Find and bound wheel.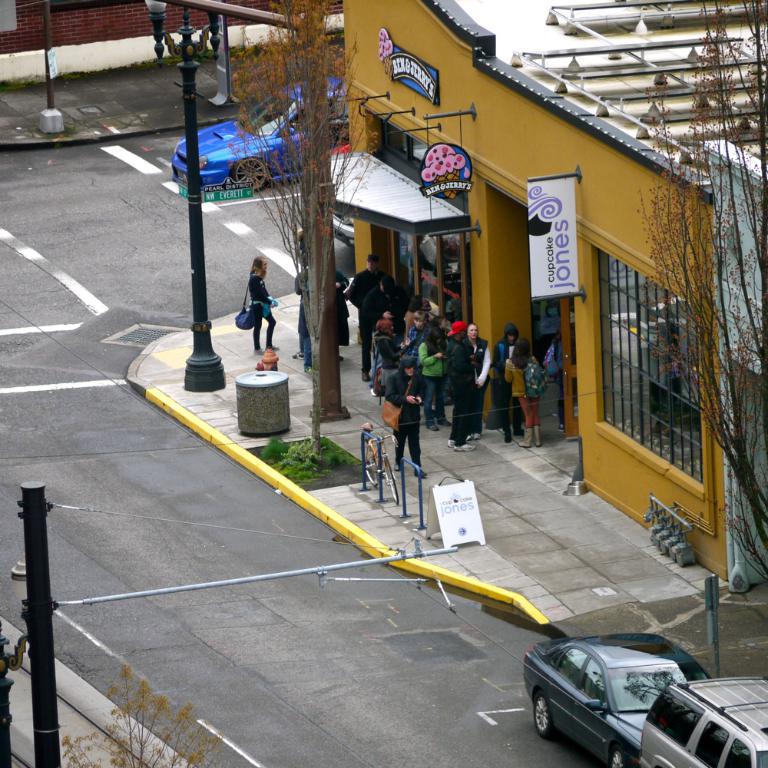
Bound: left=530, top=696, right=548, bottom=736.
